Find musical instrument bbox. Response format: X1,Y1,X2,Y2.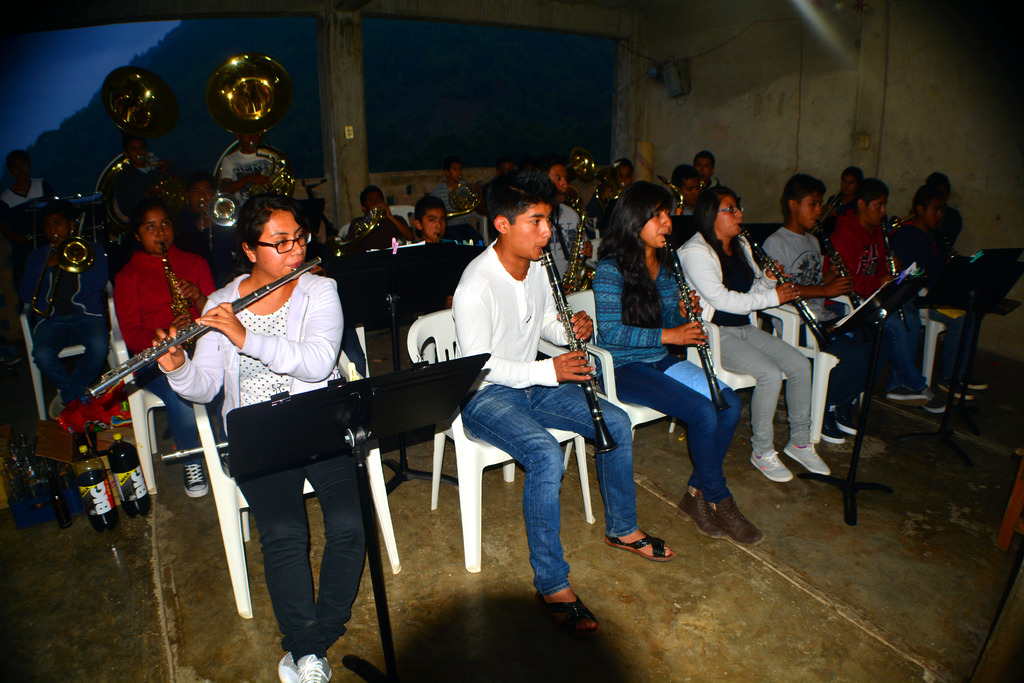
879,217,906,289.
